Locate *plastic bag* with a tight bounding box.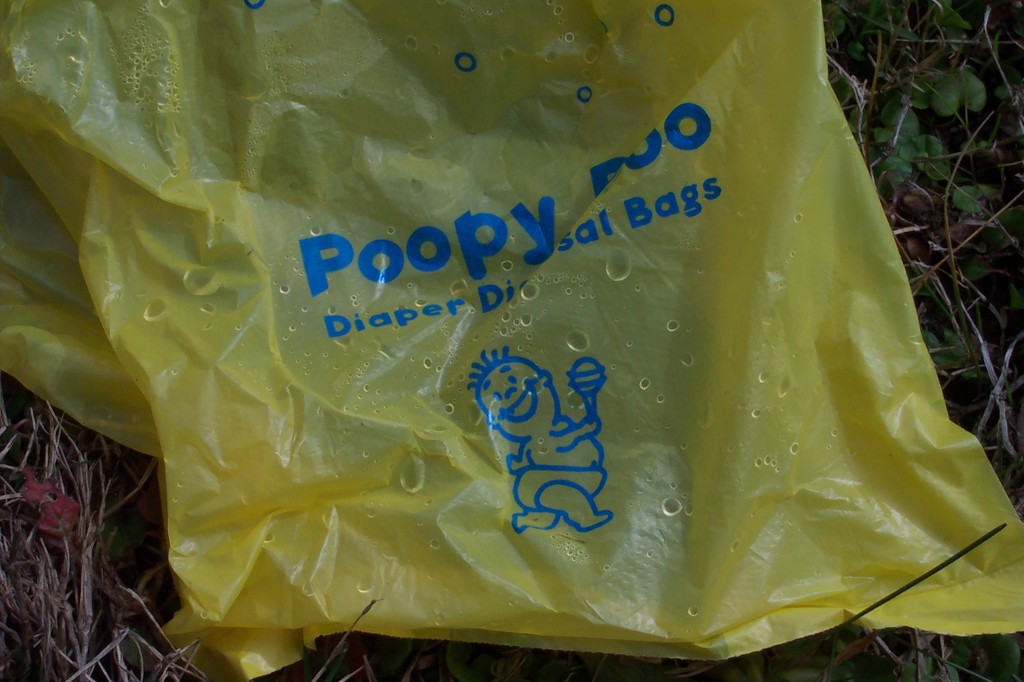
{"left": 0, "top": 0, "right": 1023, "bottom": 681}.
